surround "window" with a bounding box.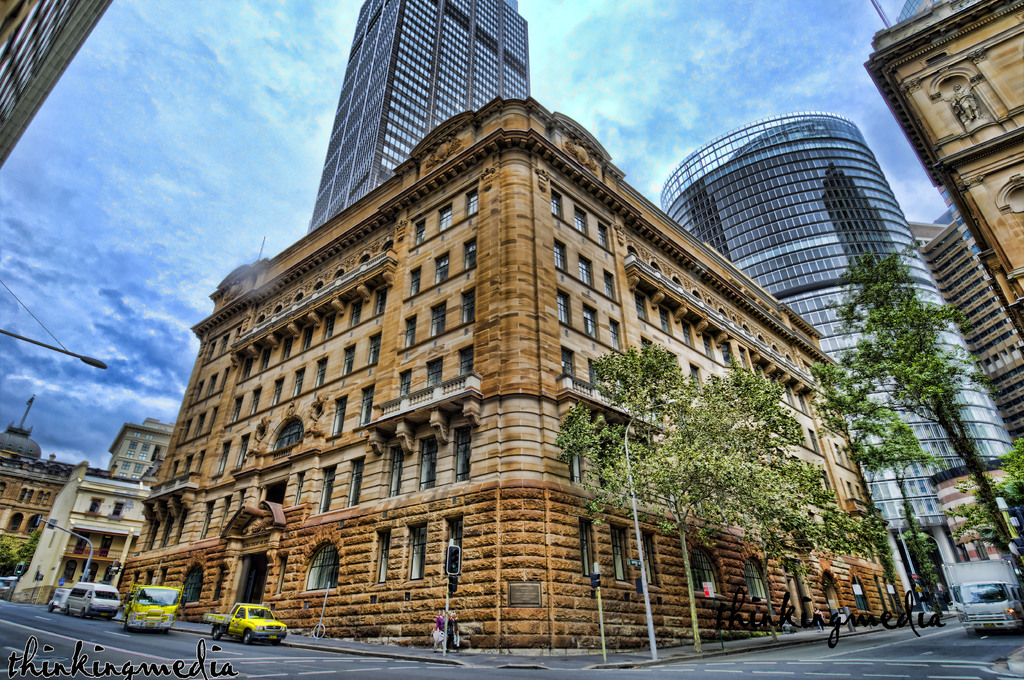
{"x1": 458, "y1": 349, "x2": 473, "y2": 376}.
